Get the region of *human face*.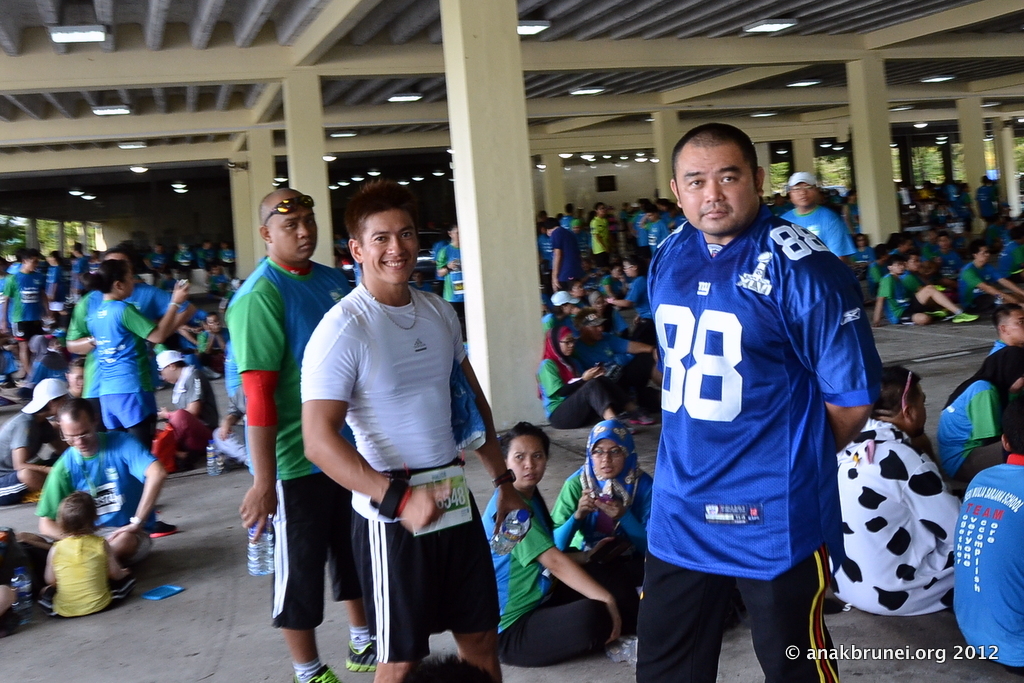
BBox(590, 441, 623, 482).
